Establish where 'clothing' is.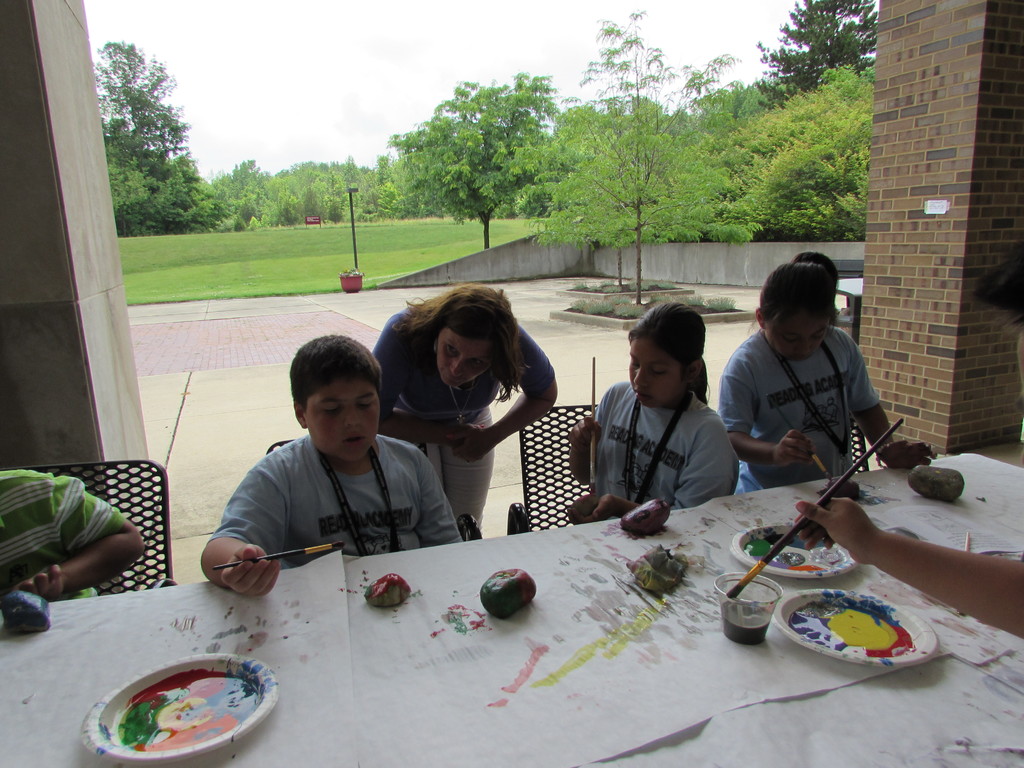
Established at pyautogui.locateOnScreen(201, 402, 466, 583).
